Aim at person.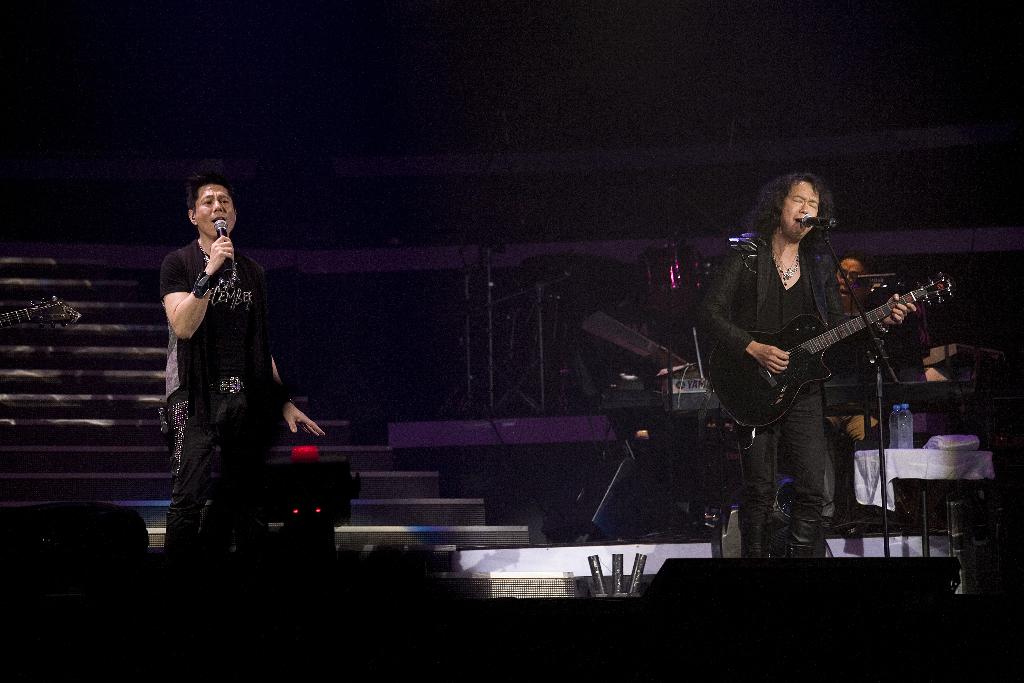
Aimed at [x1=692, y1=166, x2=915, y2=566].
